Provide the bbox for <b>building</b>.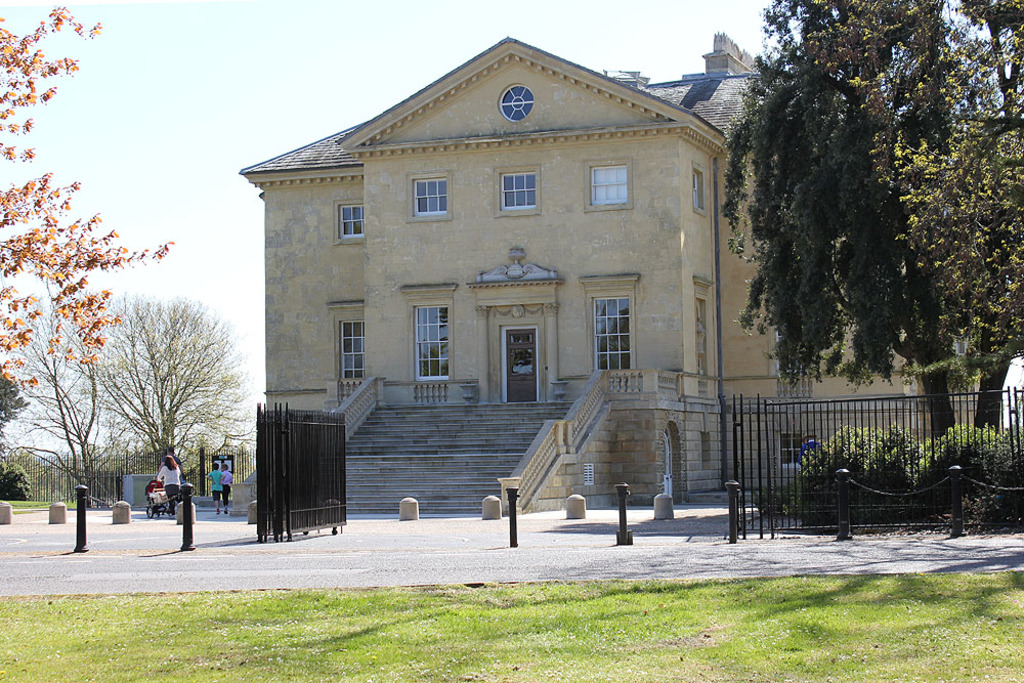
[left=230, top=33, right=997, bottom=522].
